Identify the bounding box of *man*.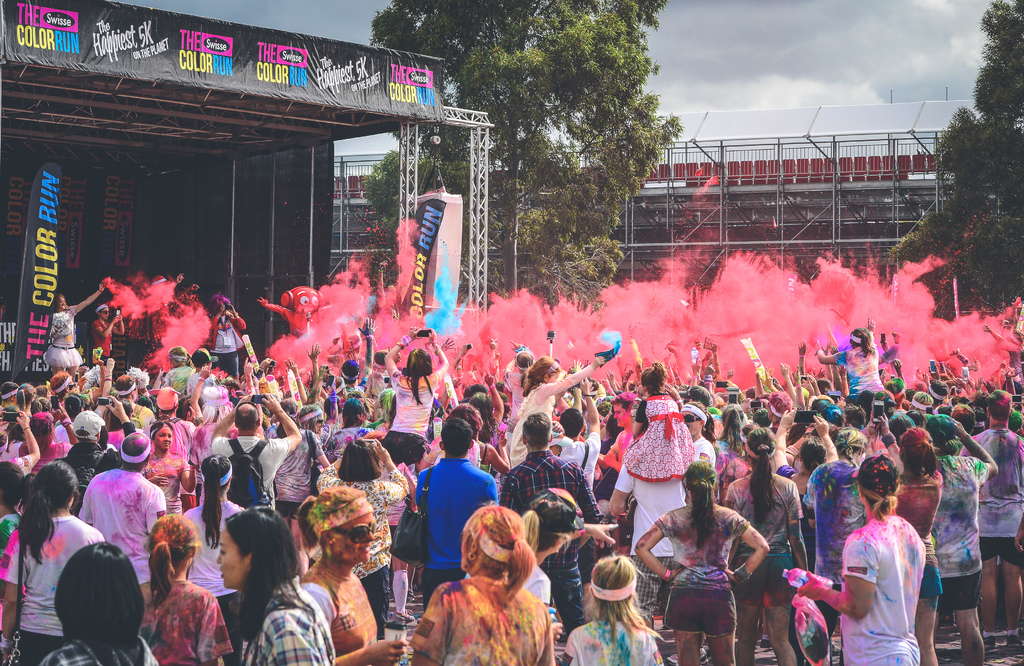
bbox(401, 426, 495, 581).
